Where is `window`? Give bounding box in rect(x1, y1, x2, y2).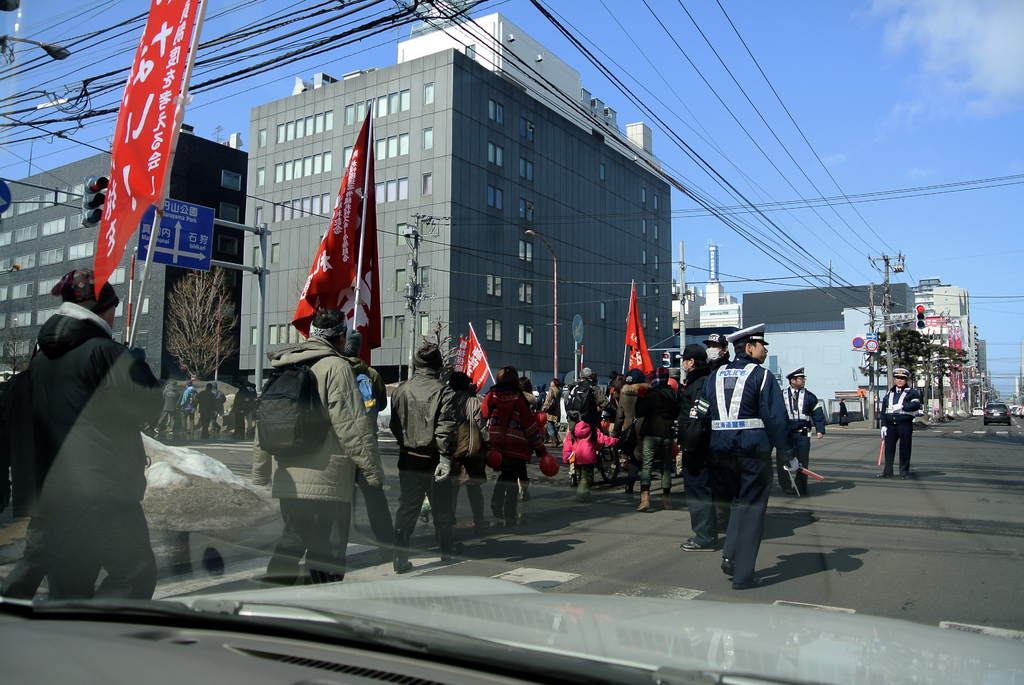
rect(486, 139, 504, 168).
